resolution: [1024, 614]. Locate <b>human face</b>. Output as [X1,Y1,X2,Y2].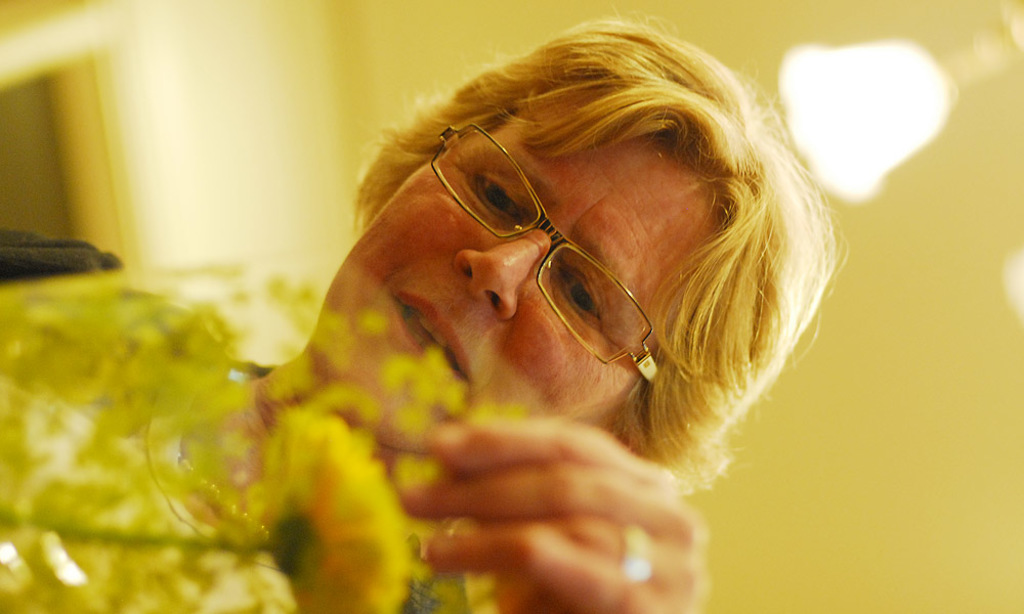
[309,144,700,434].
